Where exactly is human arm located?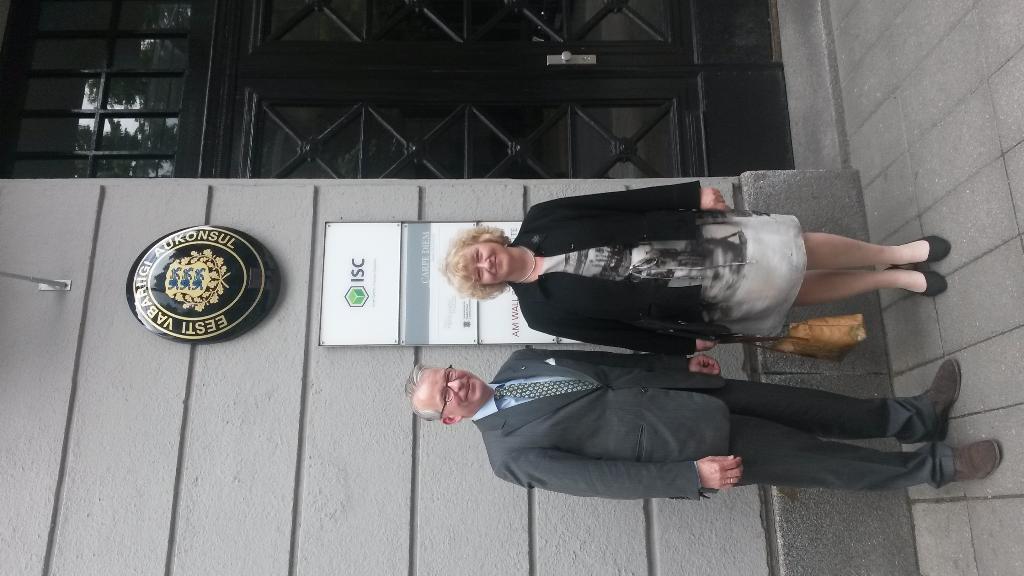
Its bounding box is x1=509 y1=353 x2=720 y2=378.
